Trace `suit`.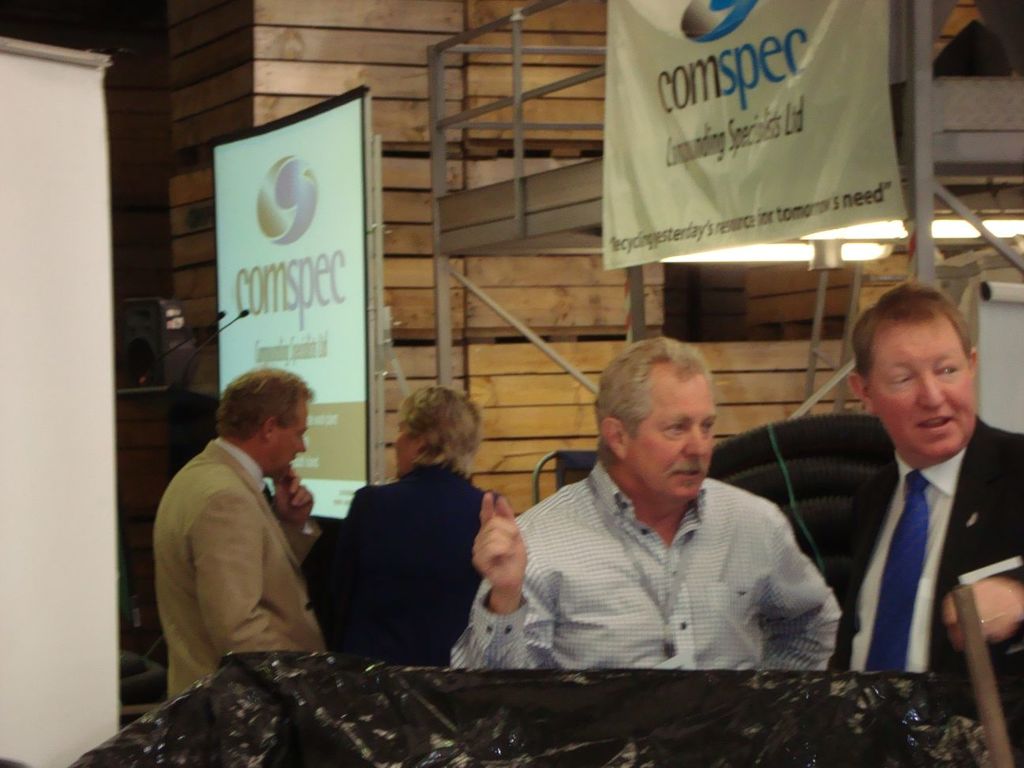
Traced to <region>828, 416, 1023, 672</region>.
